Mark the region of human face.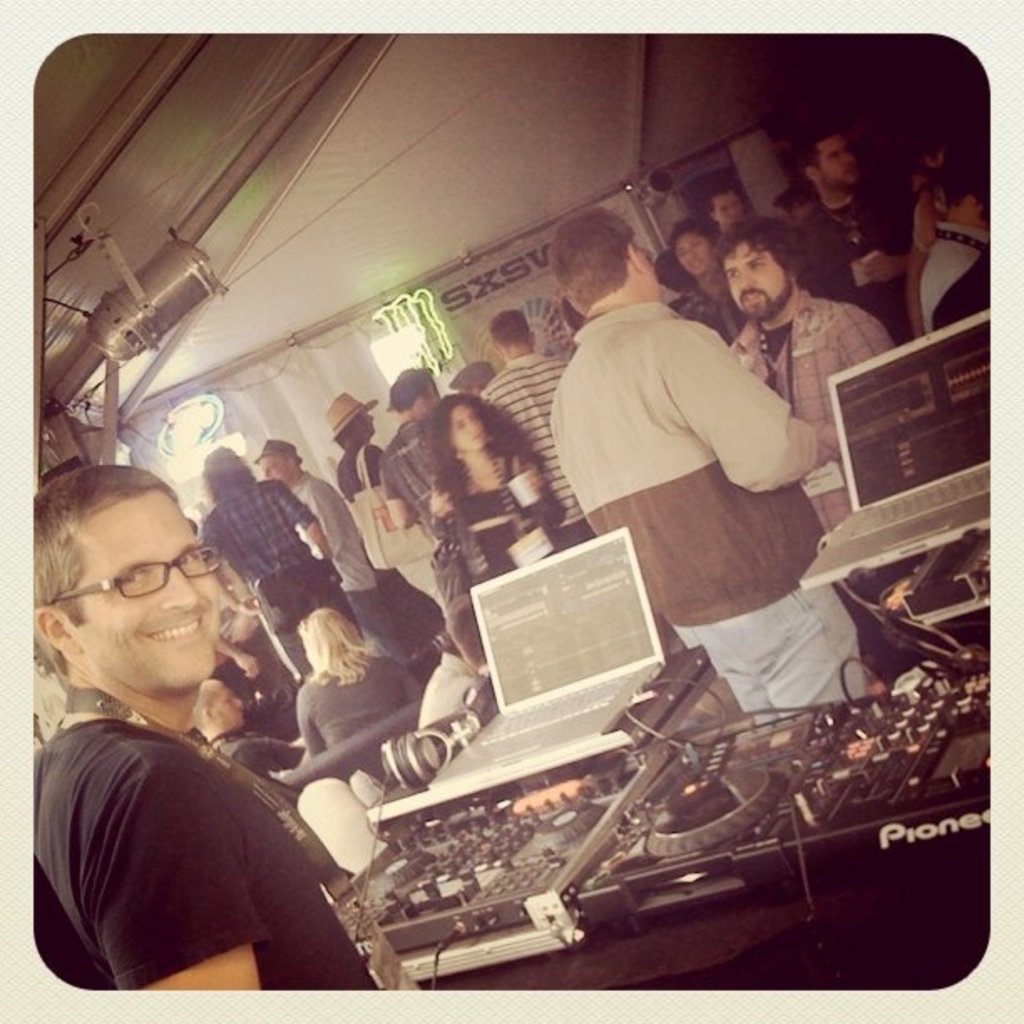
Region: 711 192 753 224.
